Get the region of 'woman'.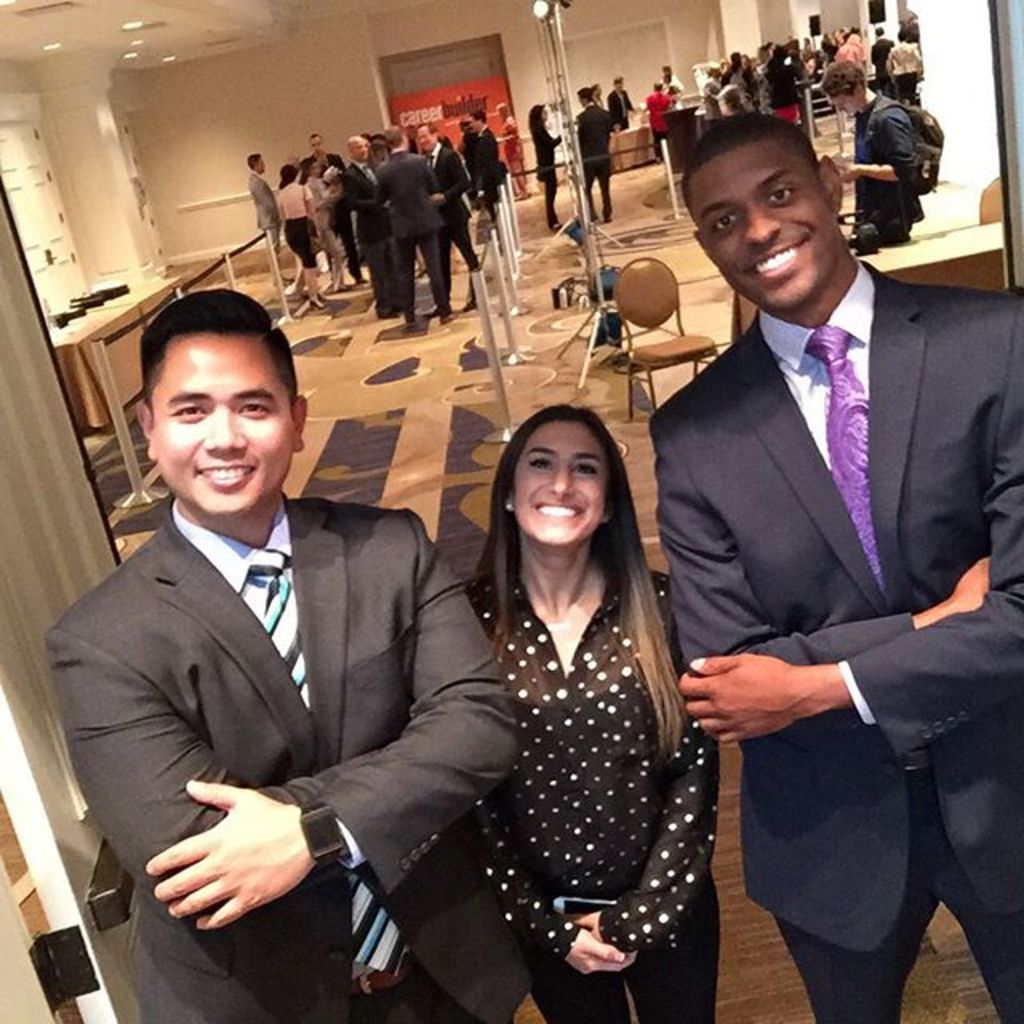
Rect(352, 384, 746, 1023).
